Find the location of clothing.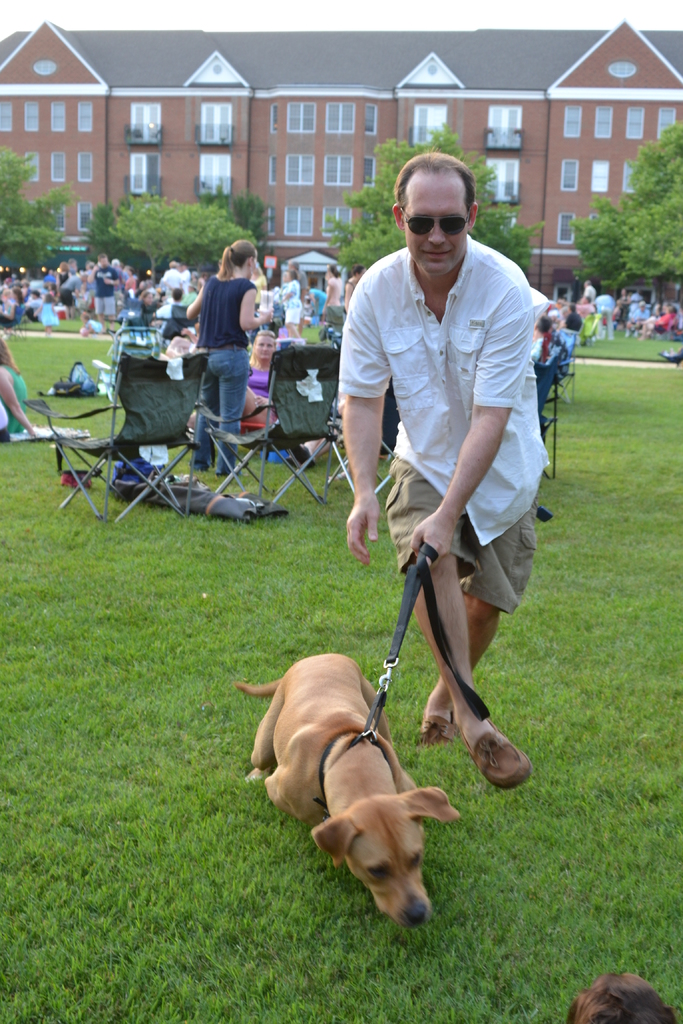
Location: pyautogui.locateOnScreen(296, 266, 312, 313).
